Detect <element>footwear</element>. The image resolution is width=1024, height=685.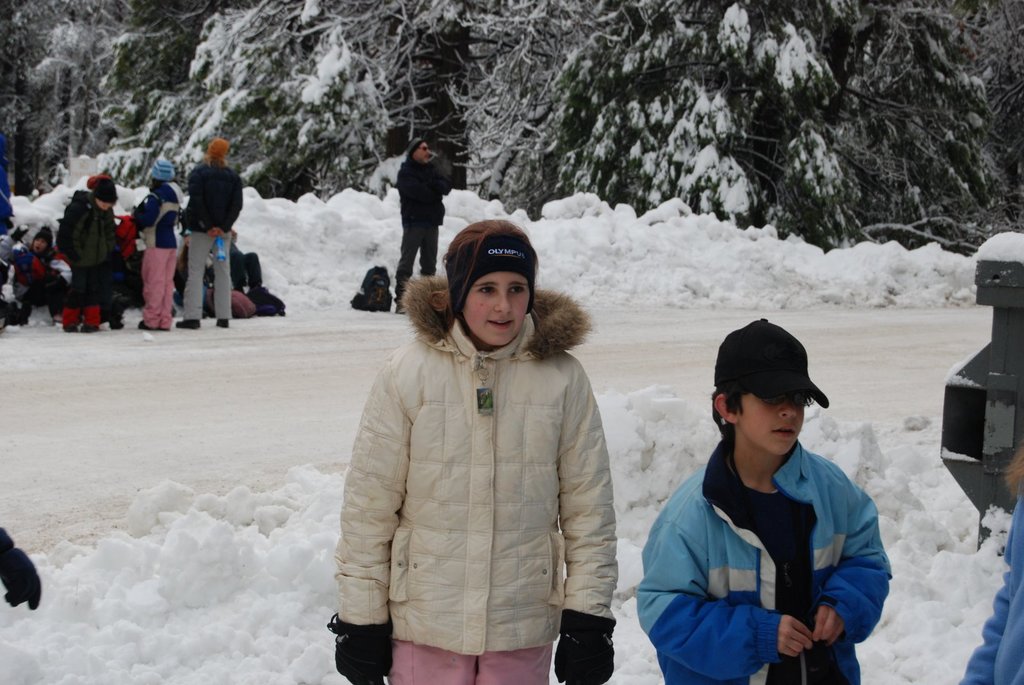
65 322 74 335.
